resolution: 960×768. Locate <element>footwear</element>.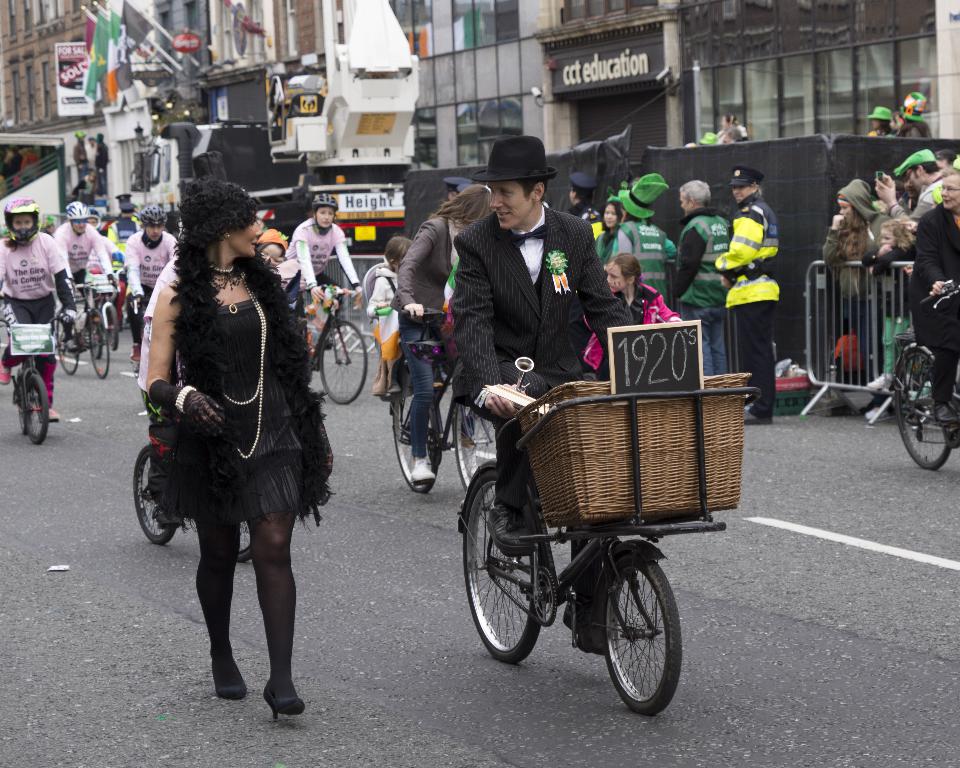
box(259, 678, 304, 721).
